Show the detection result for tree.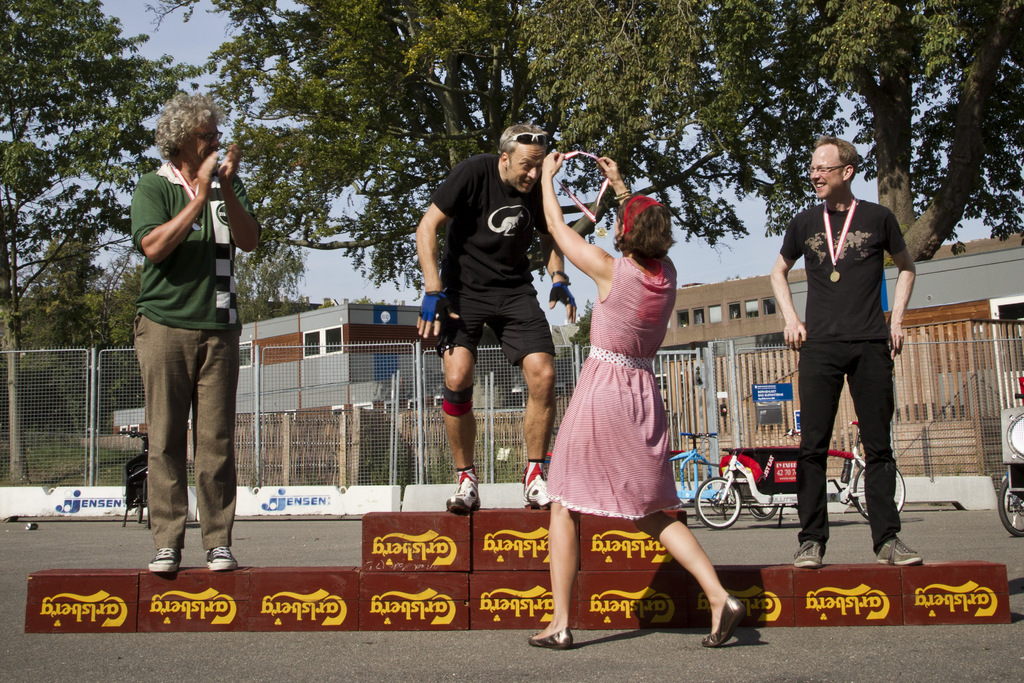
<region>520, 0, 1021, 260</region>.
